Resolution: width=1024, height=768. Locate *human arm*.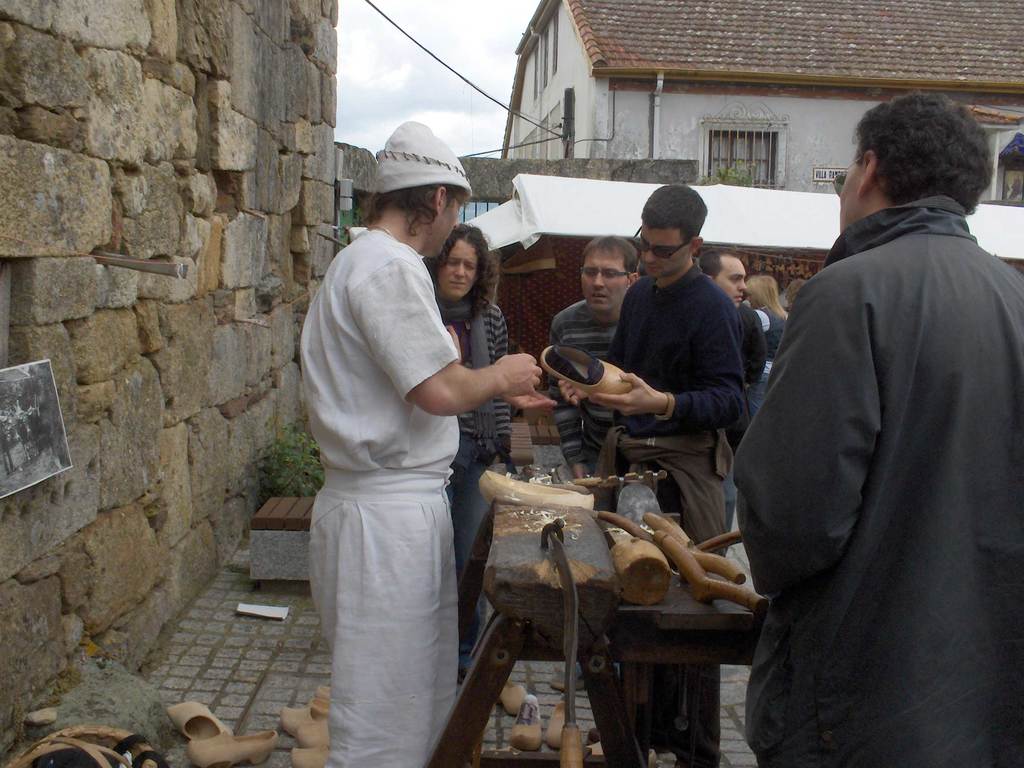
rect(541, 311, 596, 481).
